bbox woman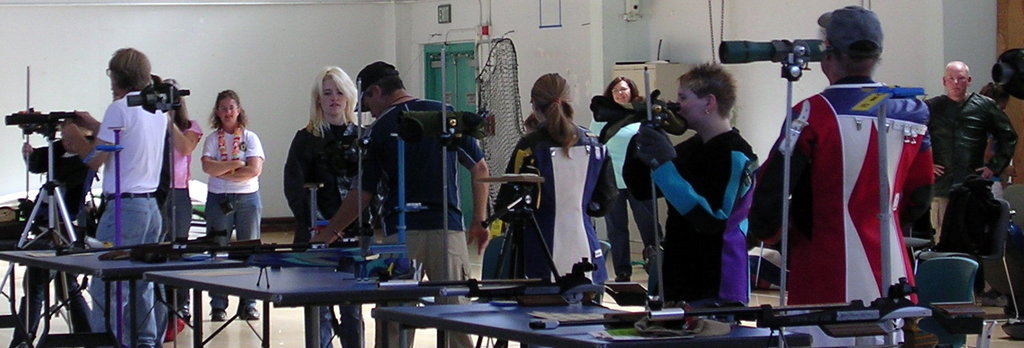
{"x1": 200, "y1": 88, "x2": 263, "y2": 325}
